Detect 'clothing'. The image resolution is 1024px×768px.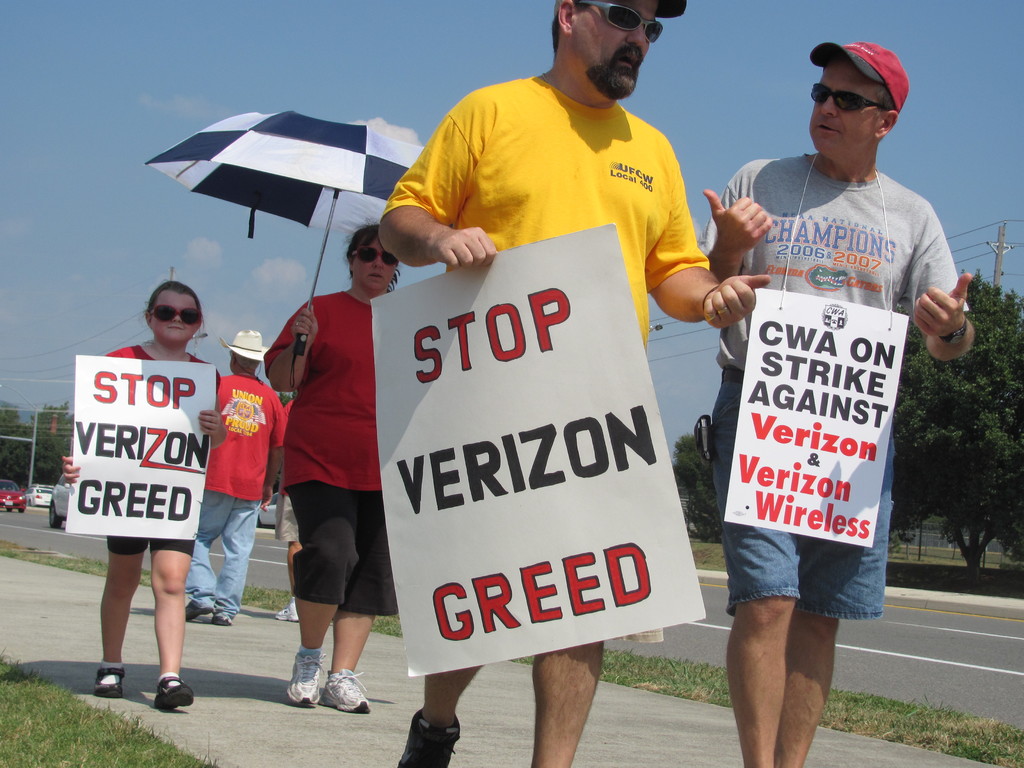
region(110, 342, 208, 364).
